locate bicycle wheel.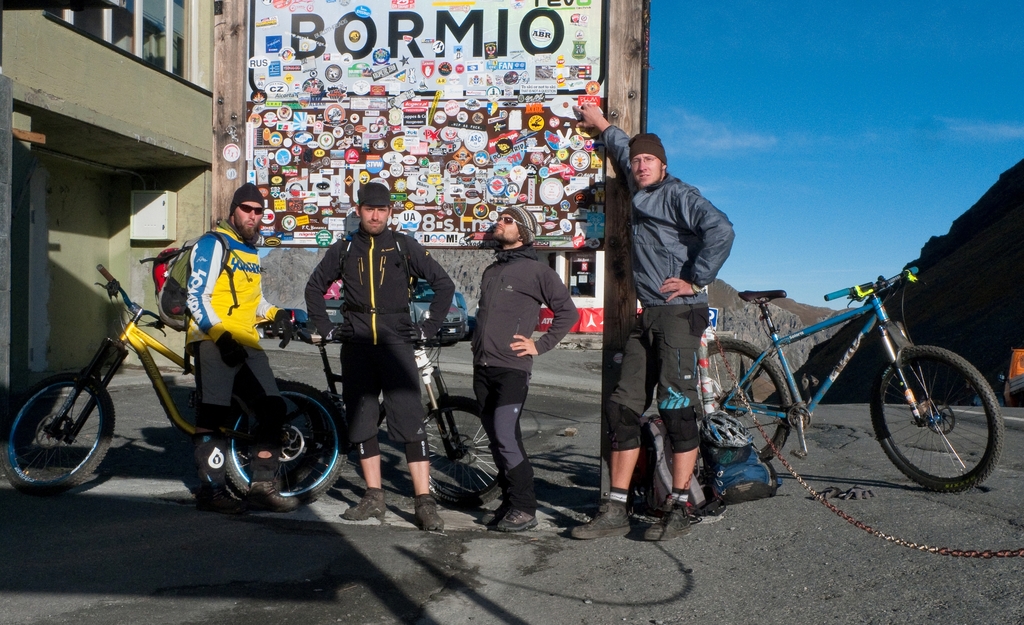
Bounding box: bbox=(881, 341, 1004, 491).
